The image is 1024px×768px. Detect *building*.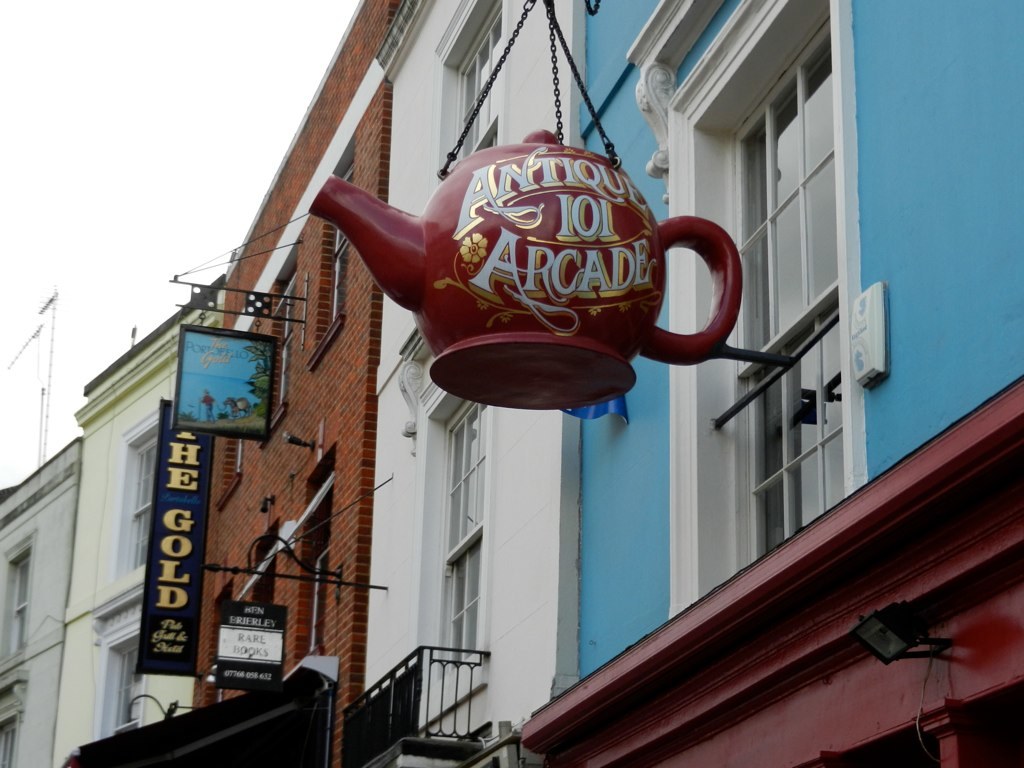
Detection: l=47, t=280, r=229, b=765.
